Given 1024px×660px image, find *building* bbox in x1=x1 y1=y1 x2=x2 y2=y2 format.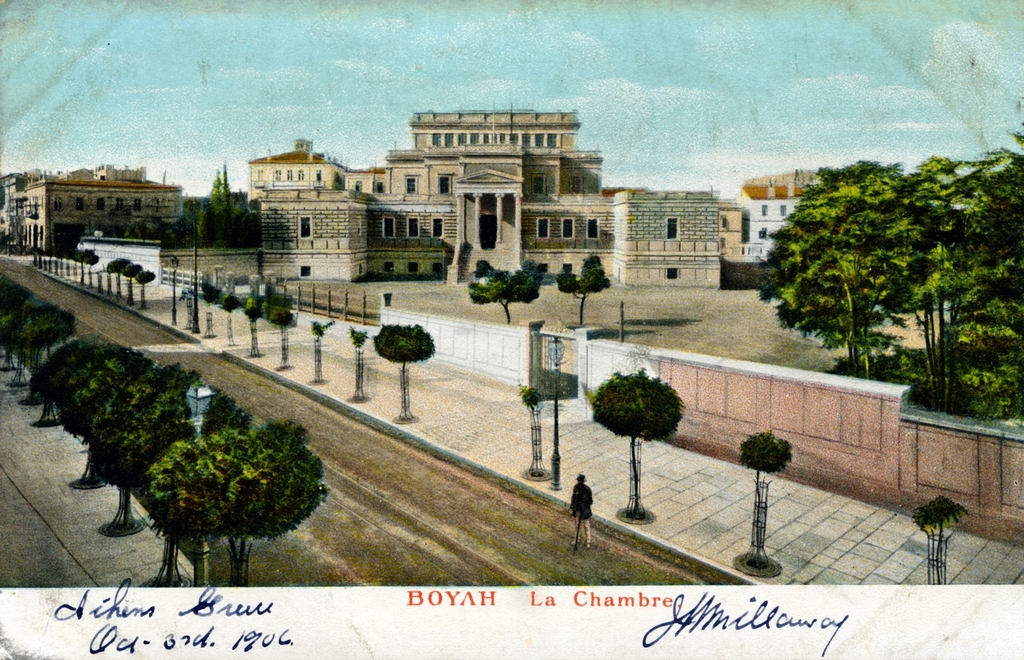
x1=246 y1=106 x2=607 y2=215.
